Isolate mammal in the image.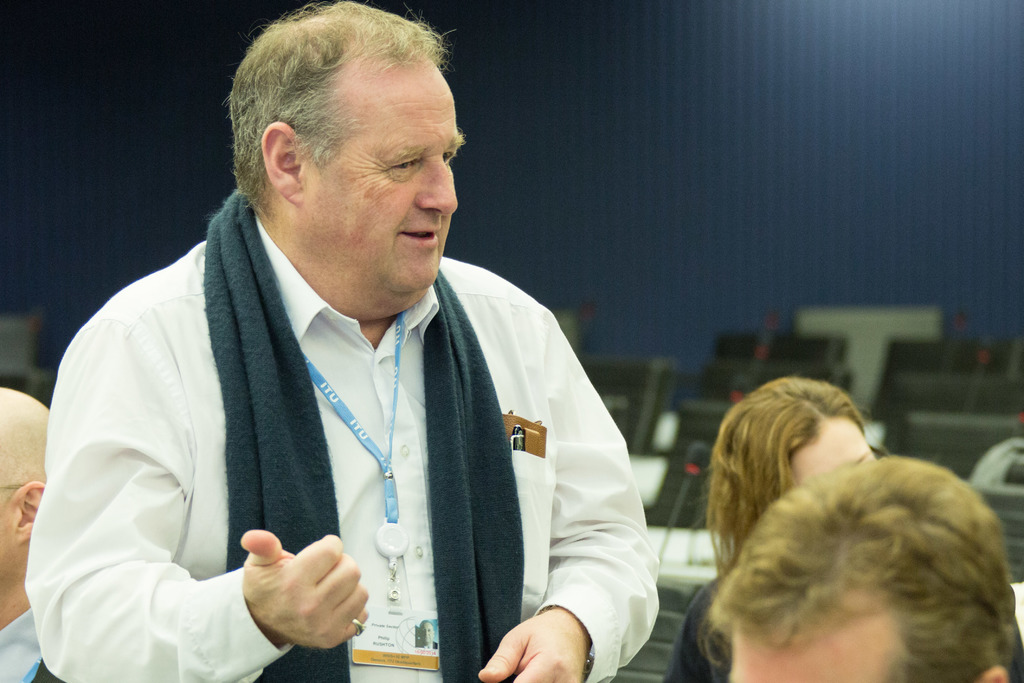
Isolated region: (25,47,676,682).
